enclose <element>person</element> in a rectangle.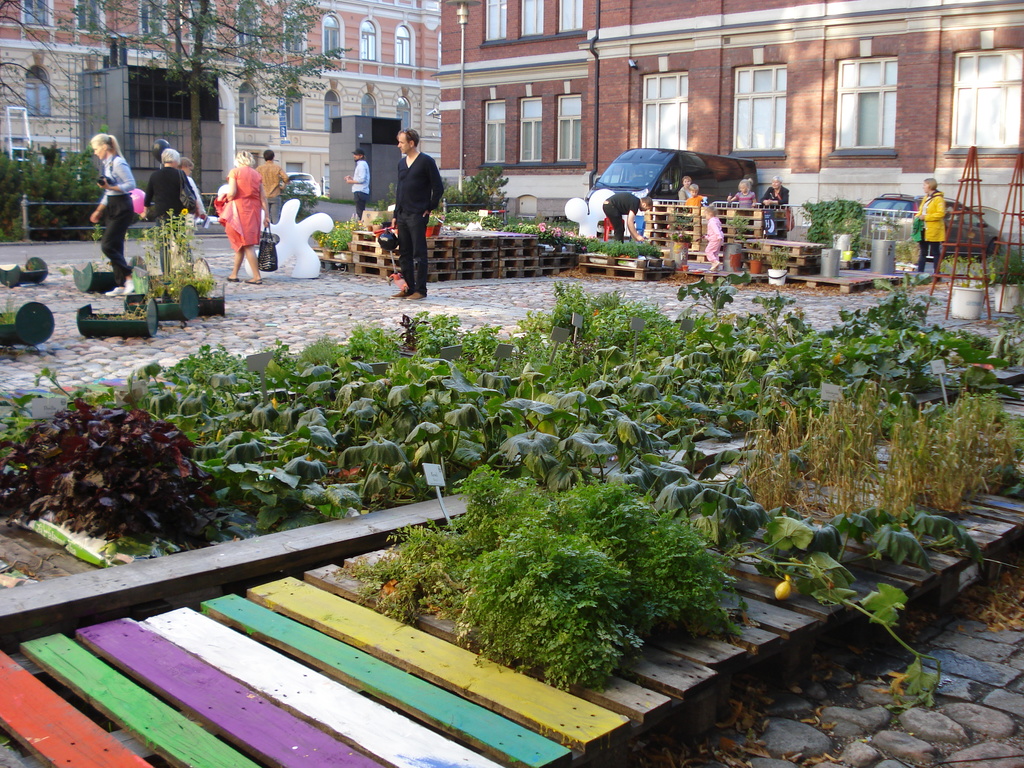
pyautogui.locateOnScreen(703, 204, 726, 269).
